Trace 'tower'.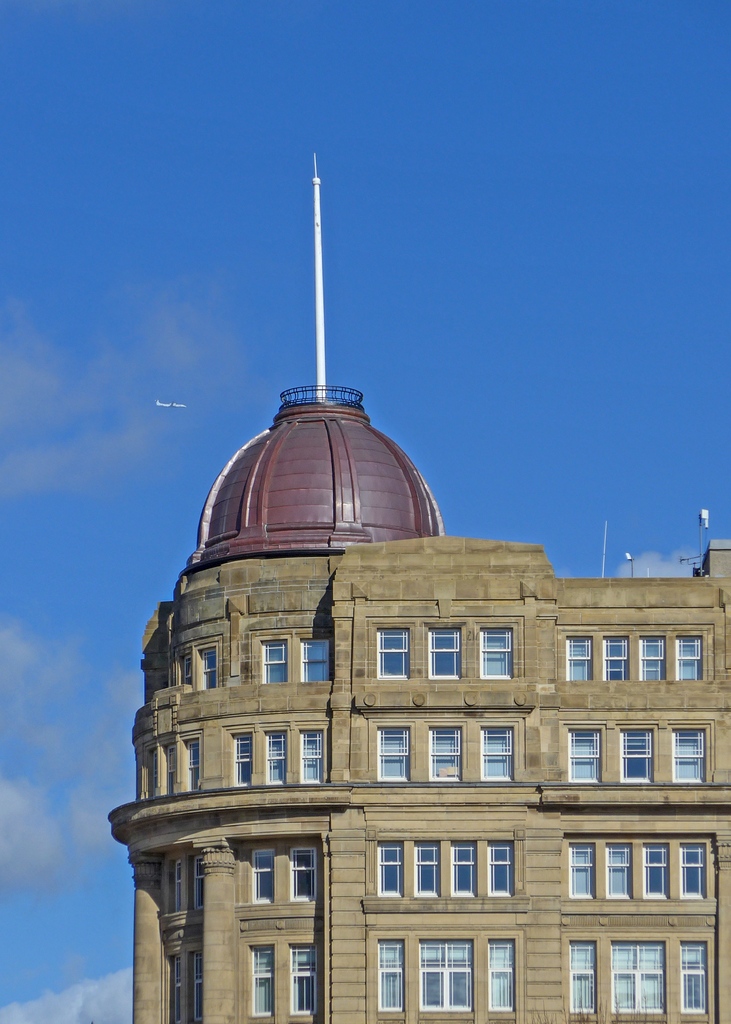
Traced to (122,223,671,951).
